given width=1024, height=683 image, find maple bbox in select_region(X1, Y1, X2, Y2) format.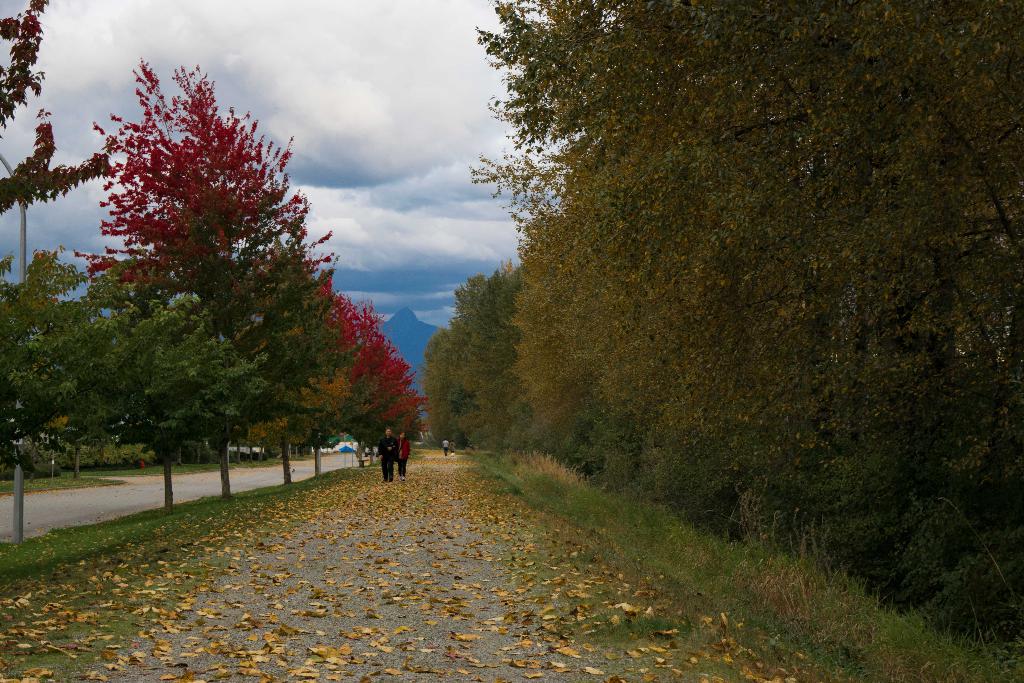
select_region(0, 260, 271, 557).
